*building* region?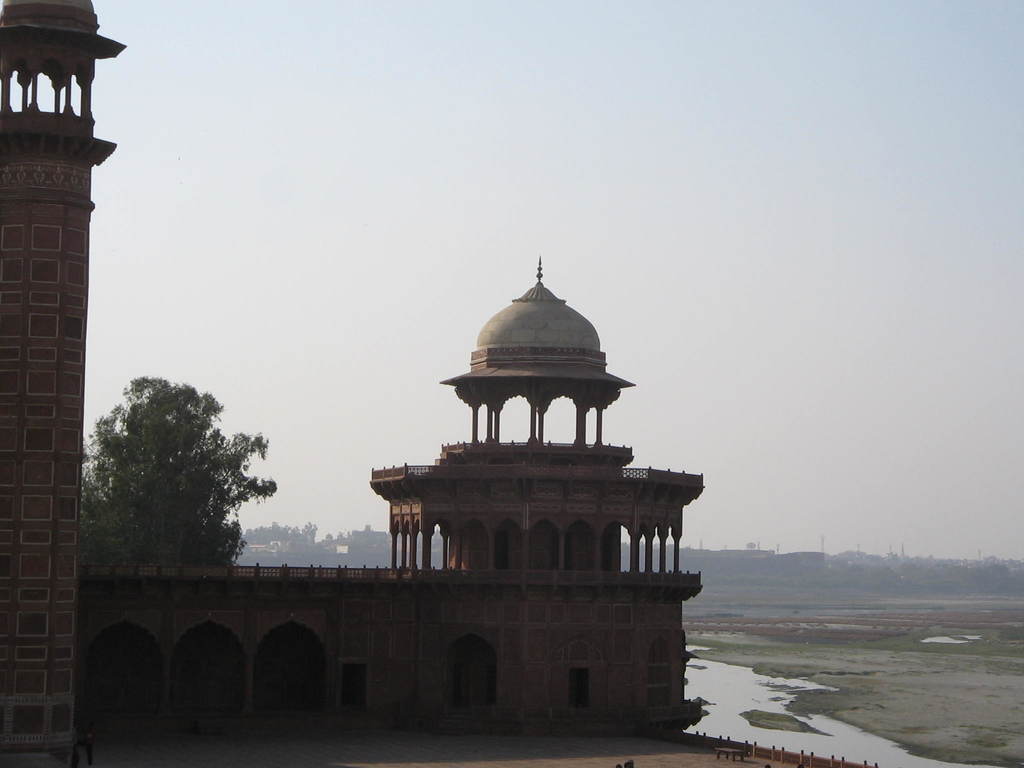
0/0/703/766
